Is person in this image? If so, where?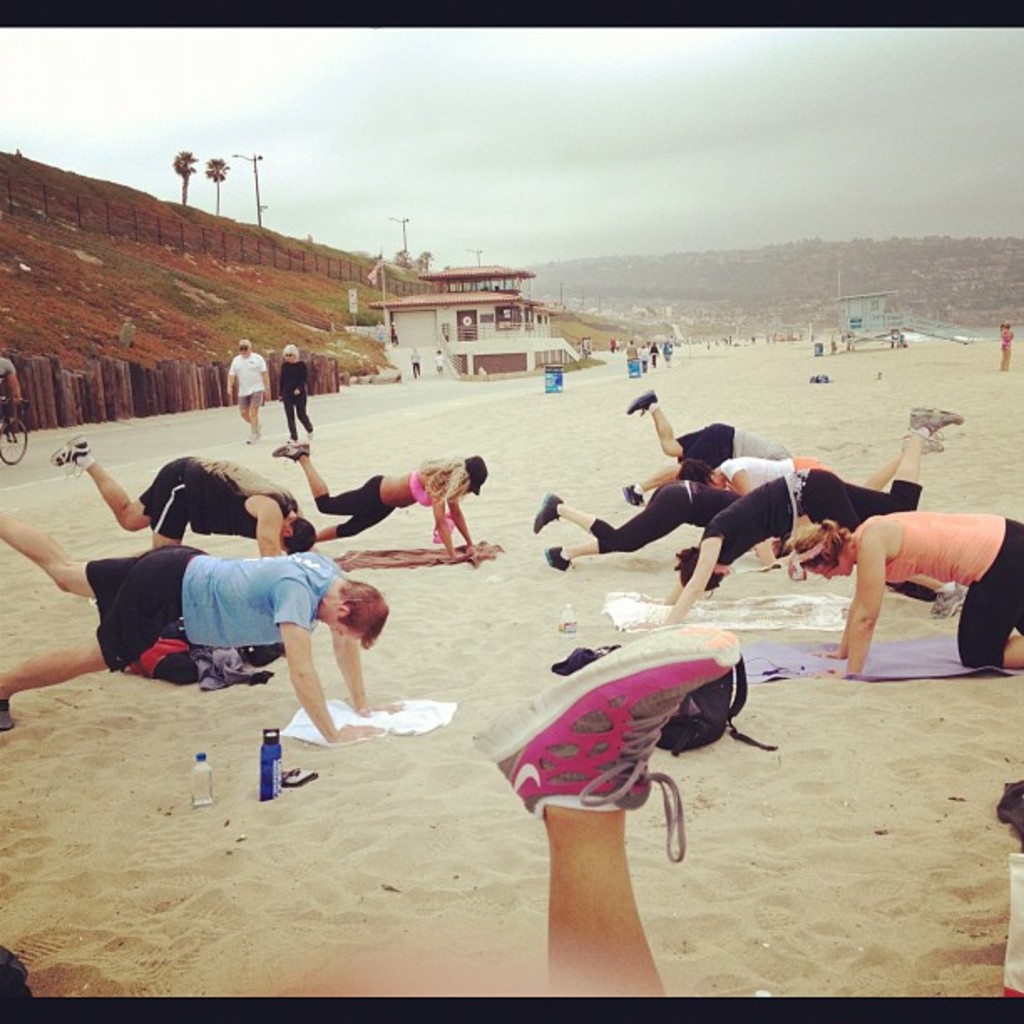
Yes, at pyautogui.locateOnScreen(621, 392, 795, 507).
